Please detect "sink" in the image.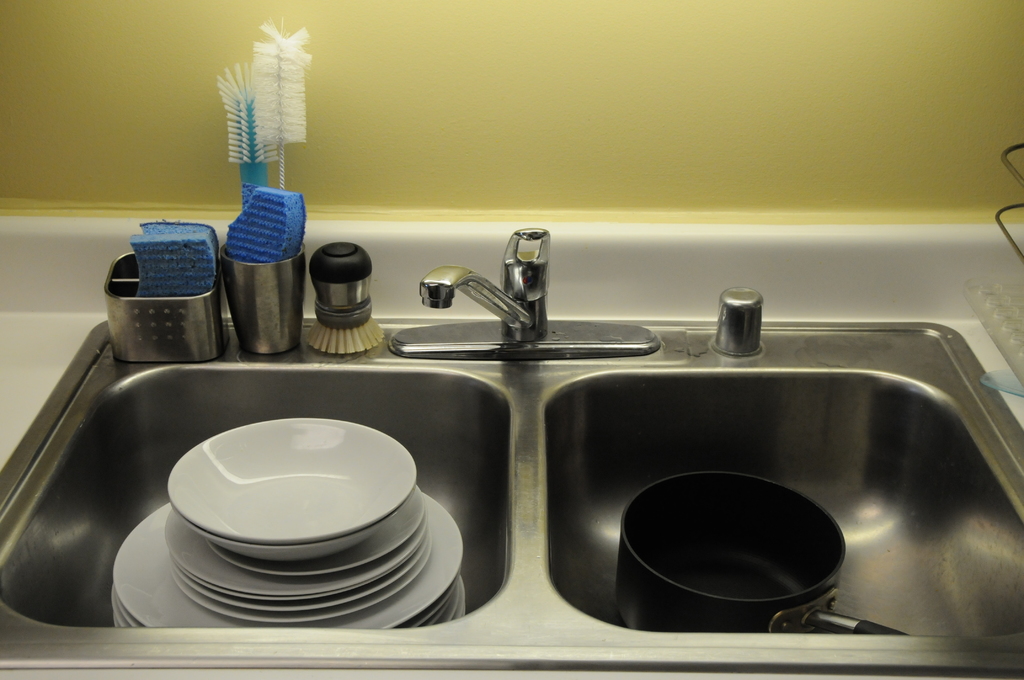
{"left": 0, "top": 226, "right": 1023, "bottom": 679}.
